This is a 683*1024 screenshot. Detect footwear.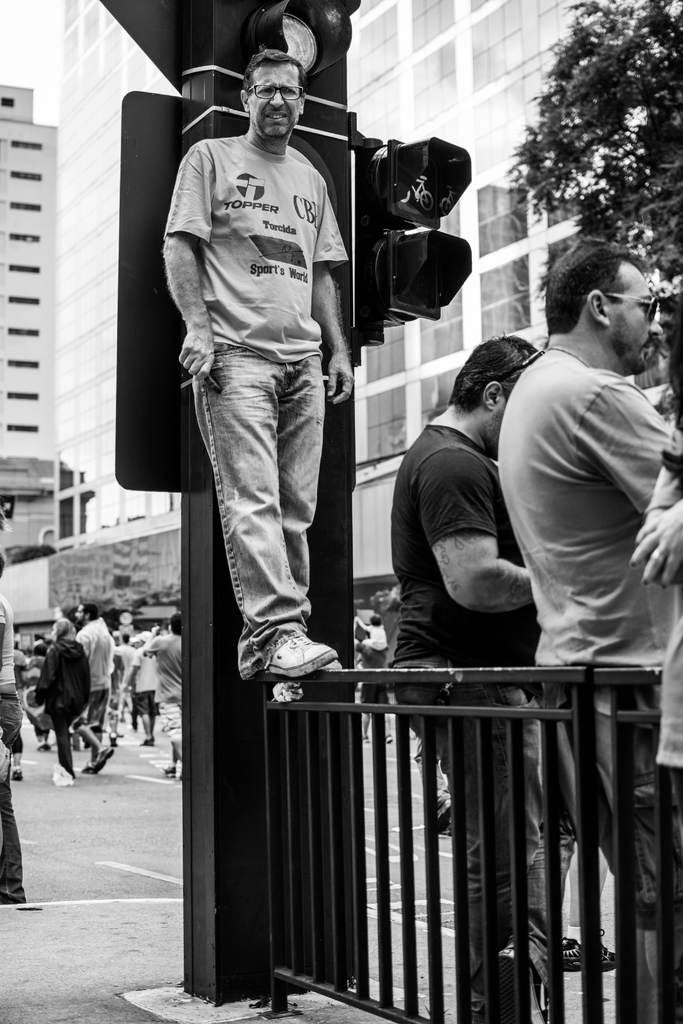
12, 770, 24, 784.
